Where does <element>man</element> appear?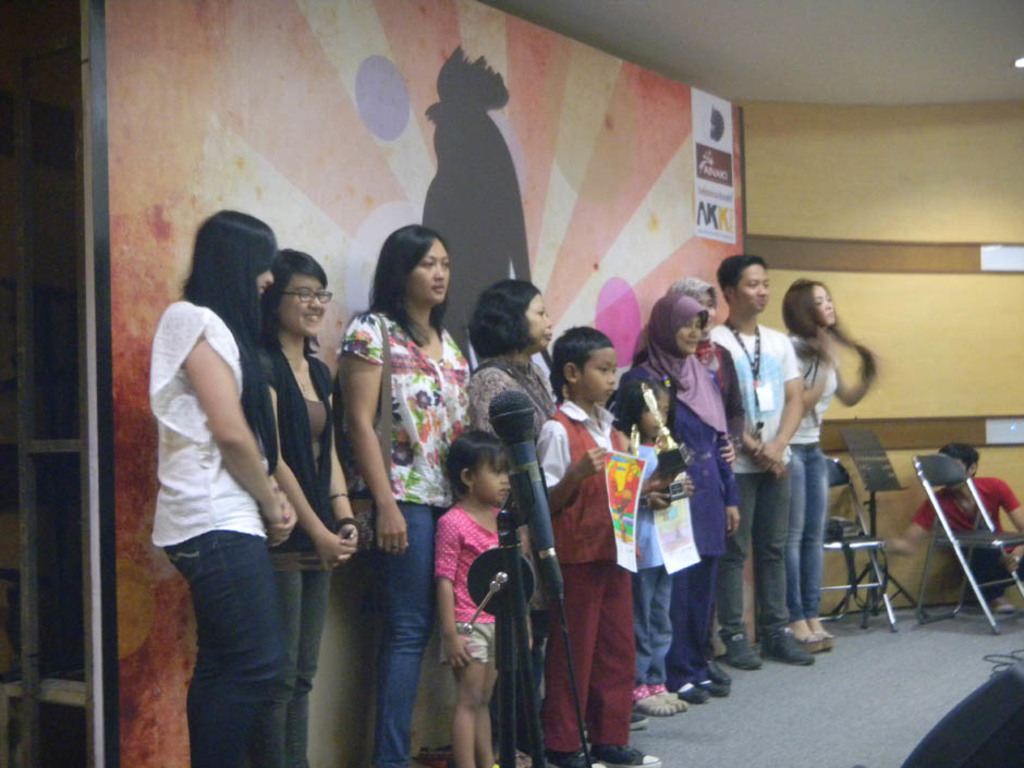
Appears at 890:438:1023:609.
